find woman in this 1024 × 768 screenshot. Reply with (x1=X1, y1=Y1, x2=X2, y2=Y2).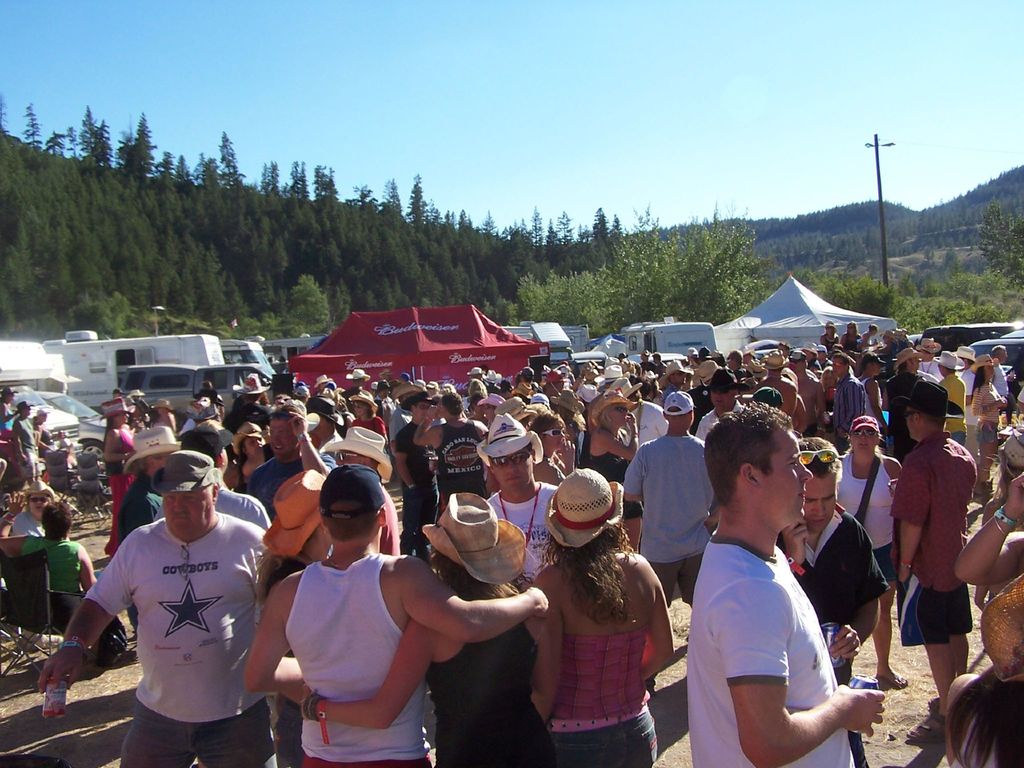
(x1=0, y1=390, x2=18, y2=433).
